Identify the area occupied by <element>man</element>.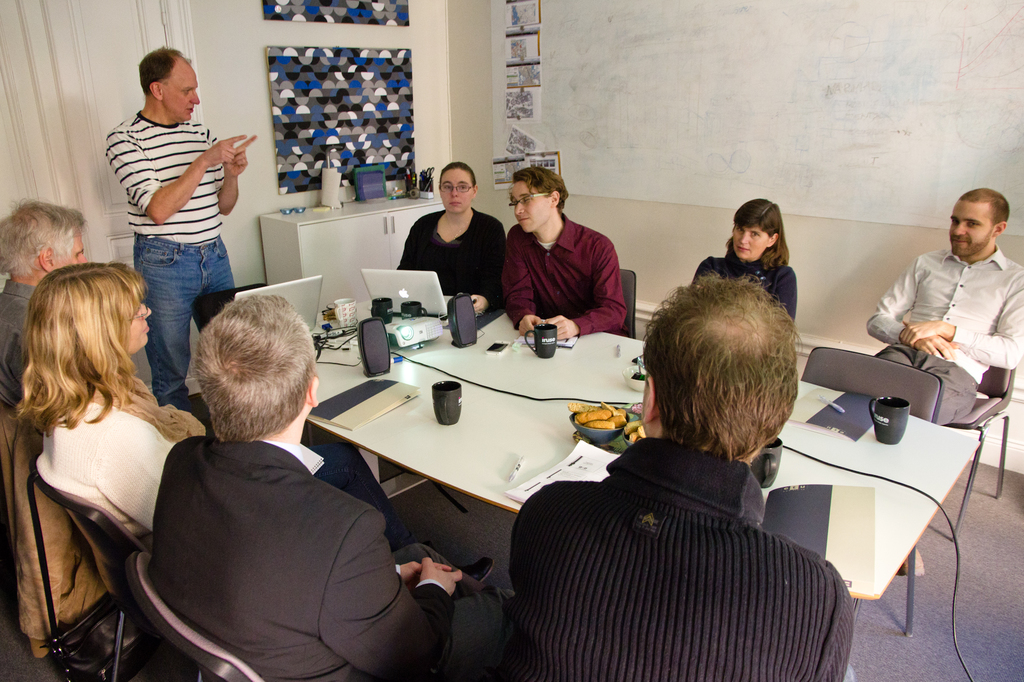
Area: bbox(505, 280, 855, 675).
